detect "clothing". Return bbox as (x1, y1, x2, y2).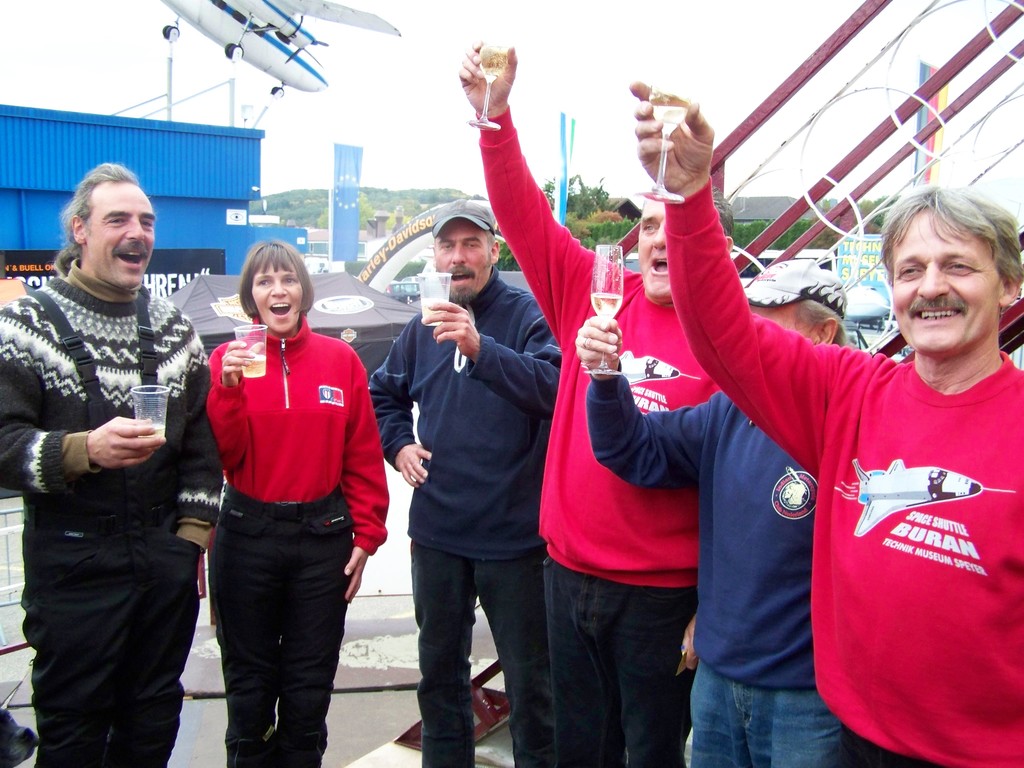
(368, 266, 563, 767).
